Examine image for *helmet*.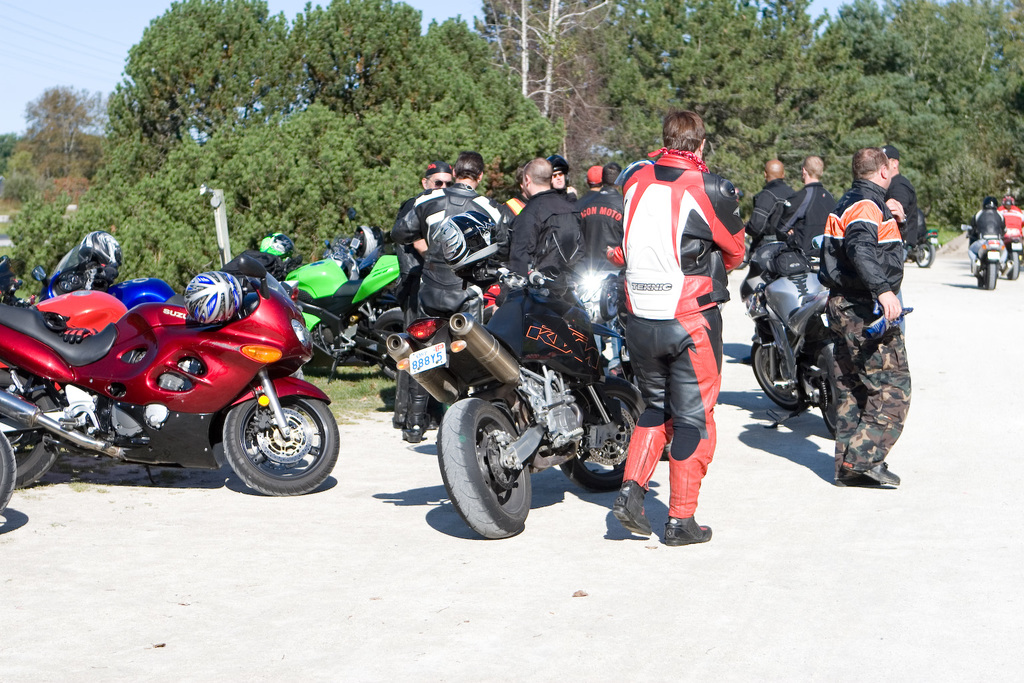
Examination result: region(257, 229, 293, 276).
